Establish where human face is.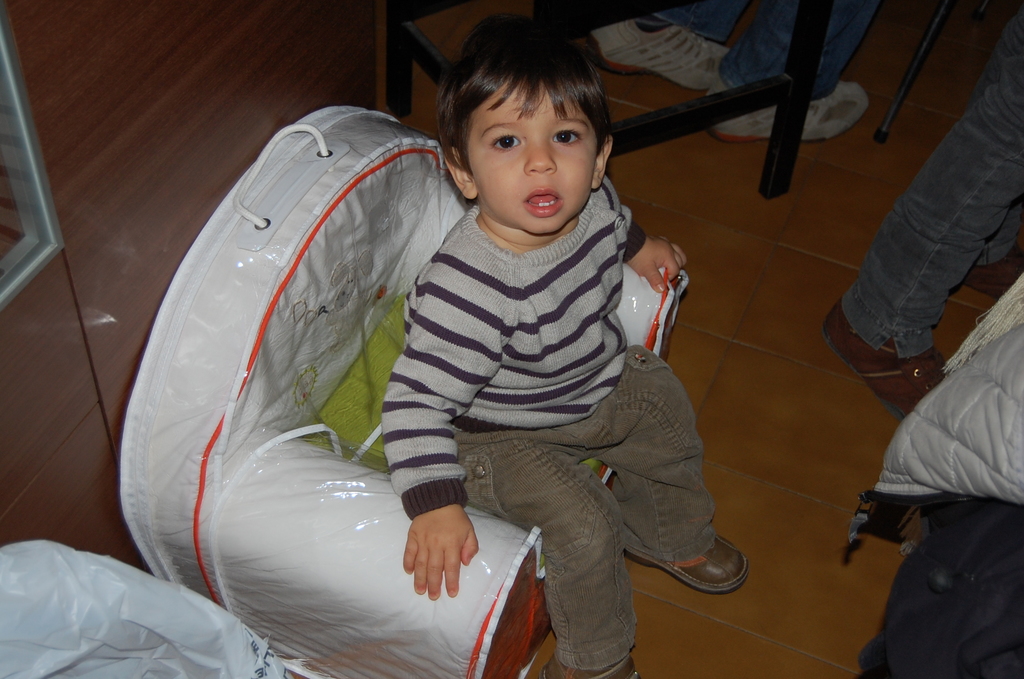
Established at 469/76/598/231.
